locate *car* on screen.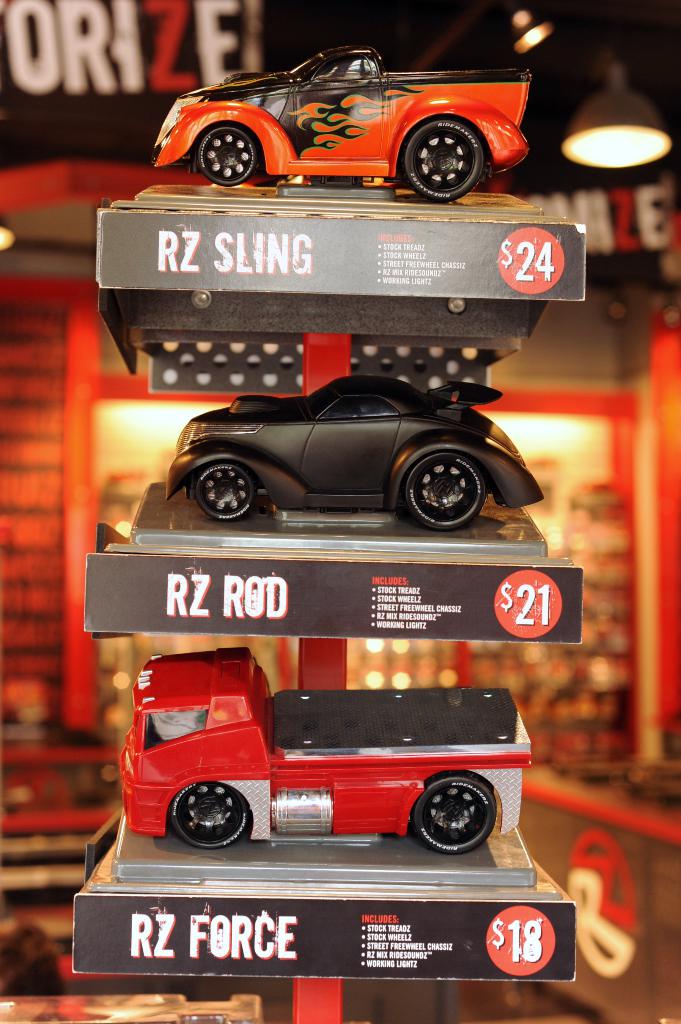
On screen at rect(163, 376, 545, 529).
